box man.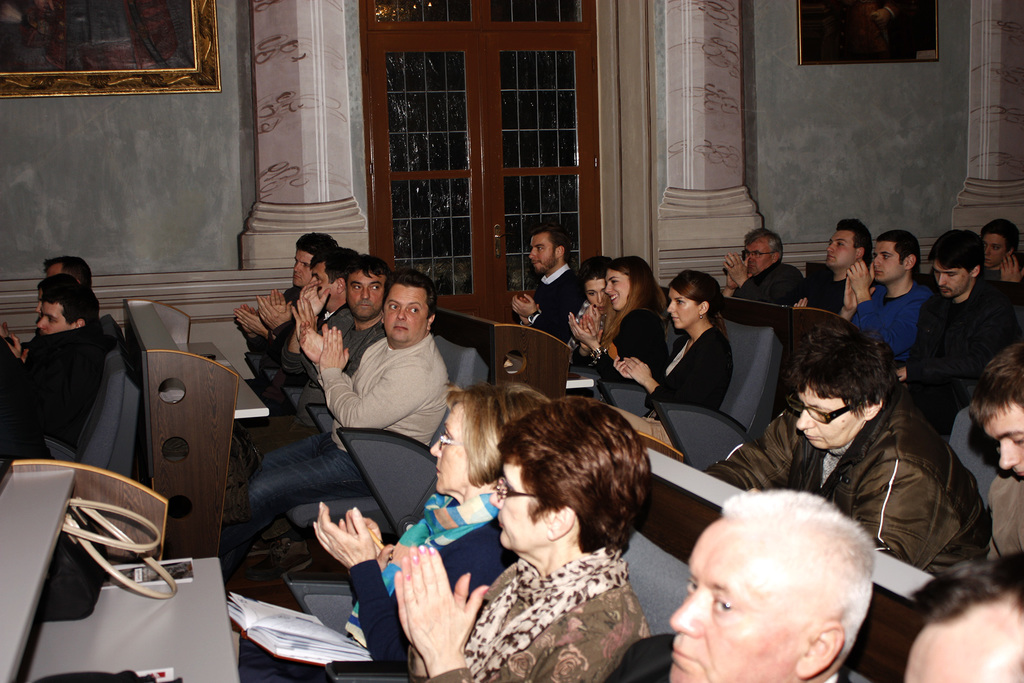
(left=719, top=226, right=803, bottom=306).
